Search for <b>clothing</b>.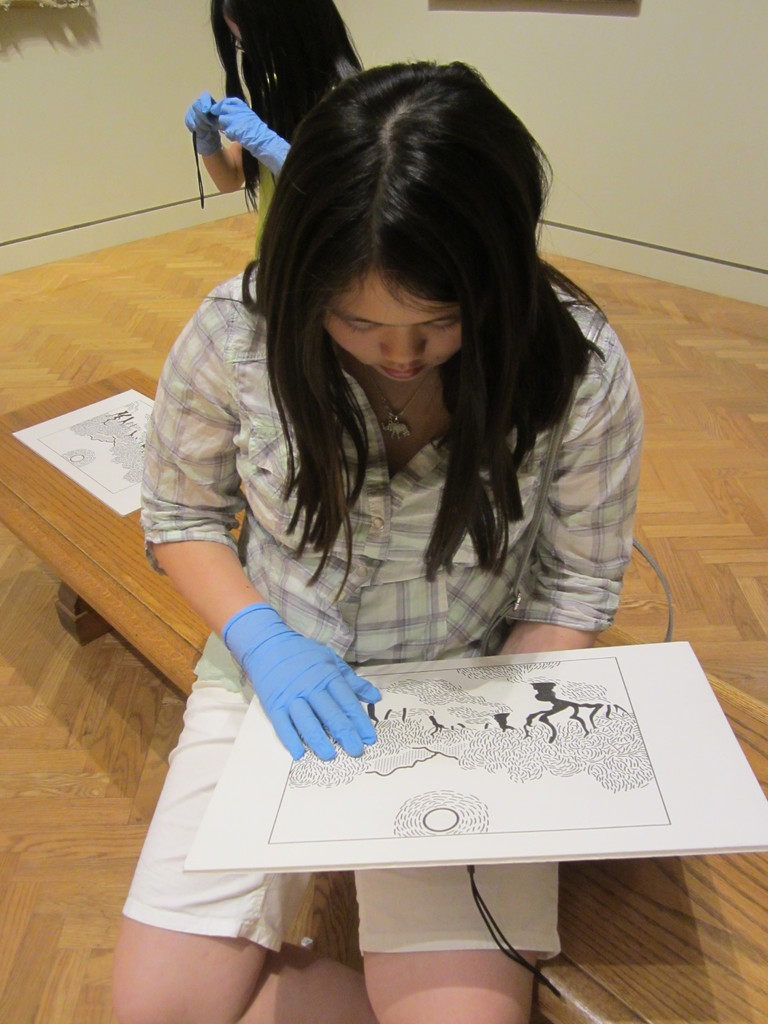
Found at x1=117, y1=269, x2=673, y2=963.
